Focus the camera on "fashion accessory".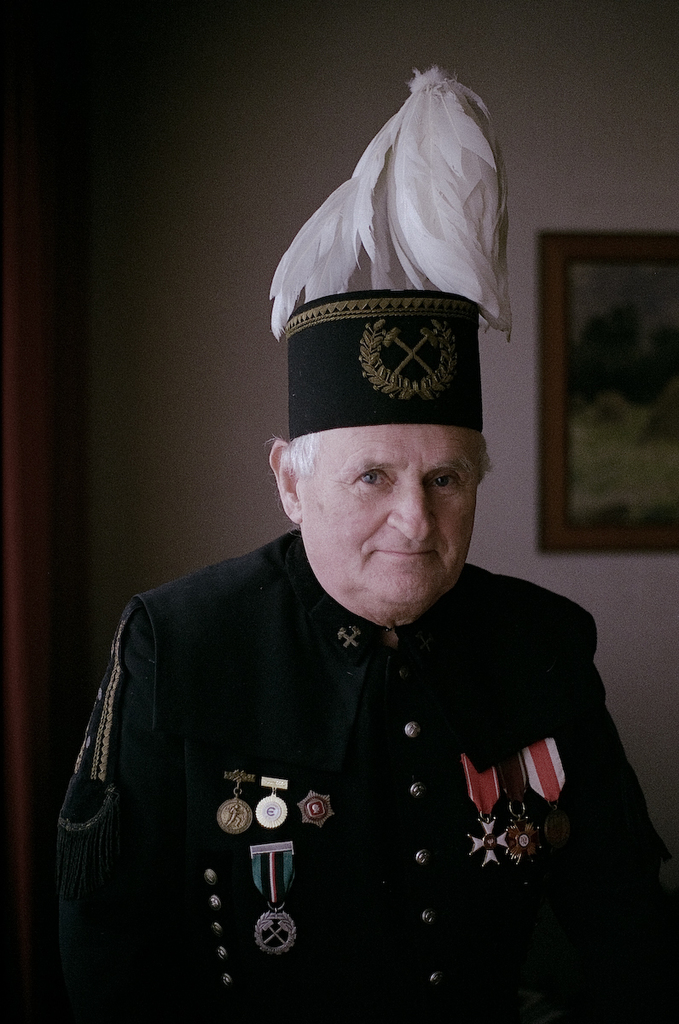
Focus region: [270, 62, 512, 439].
